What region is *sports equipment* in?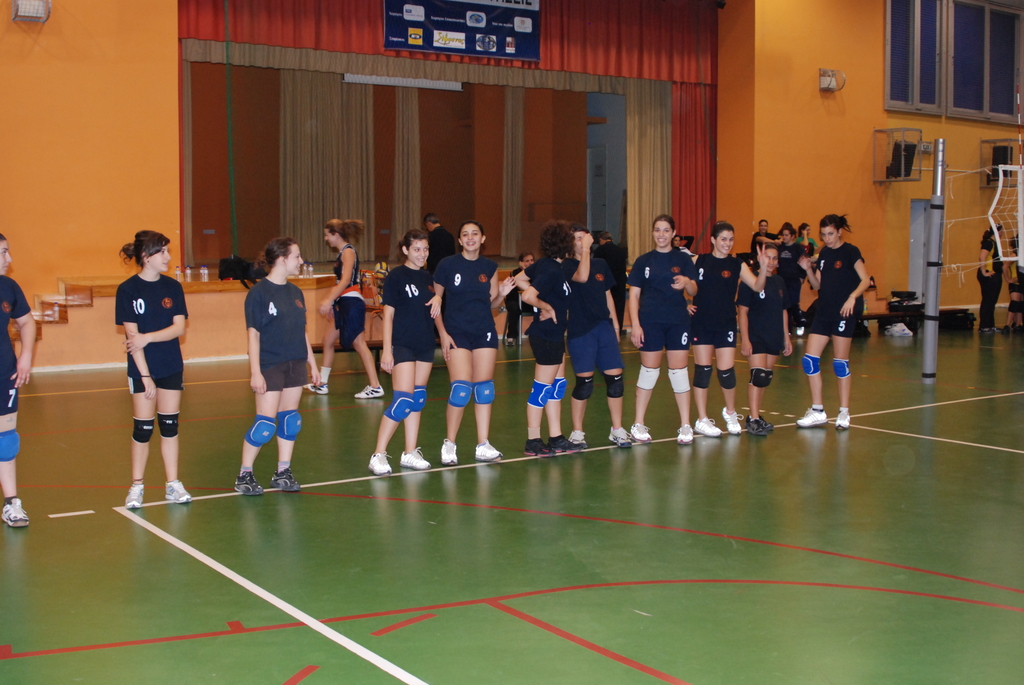
<bbox>401, 448, 433, 467</bbox>.
